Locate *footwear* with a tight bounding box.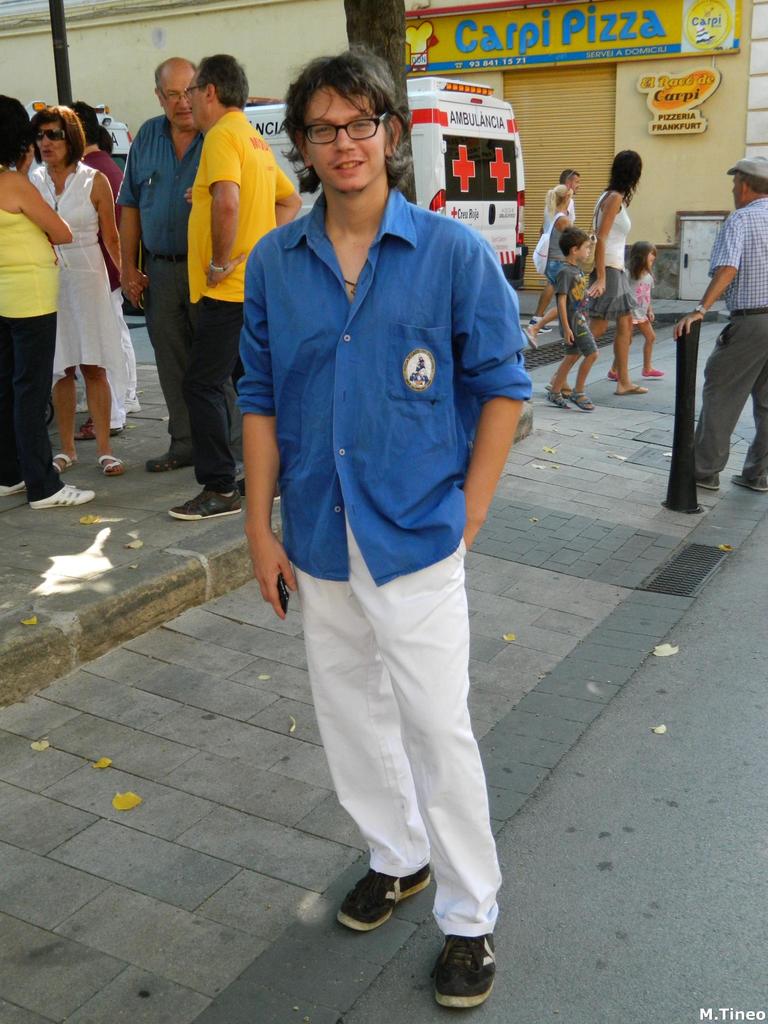
(615, 380, 643, 397).
